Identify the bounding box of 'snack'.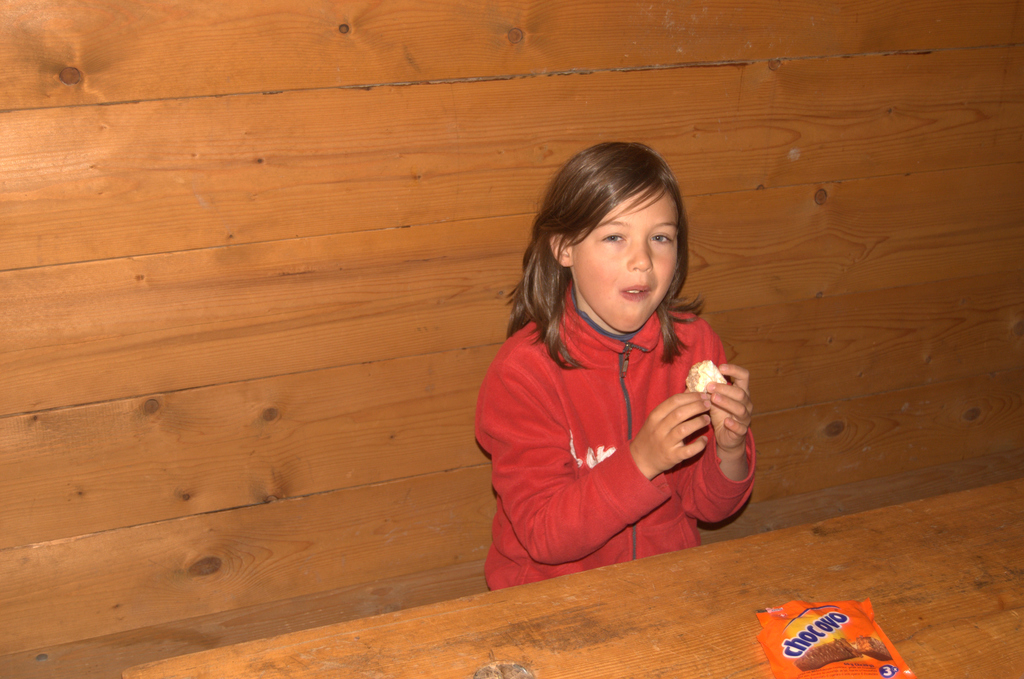
bbox(855, 633, 892, 659).
